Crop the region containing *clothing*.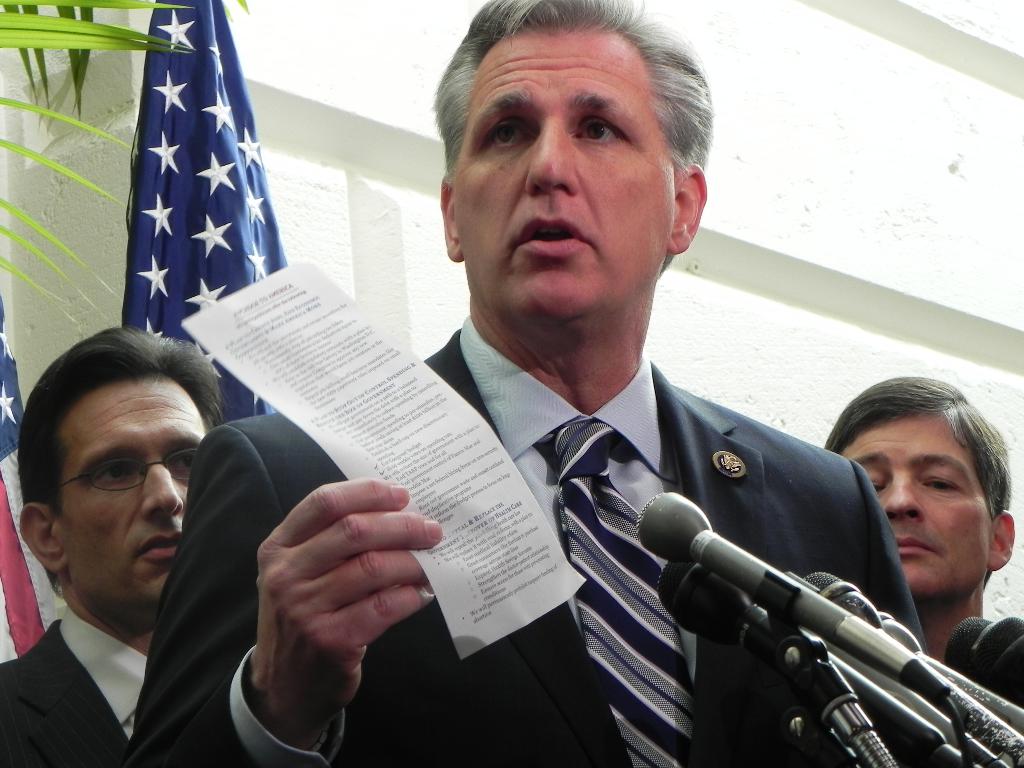
Crop region: (211,210,927,767).
